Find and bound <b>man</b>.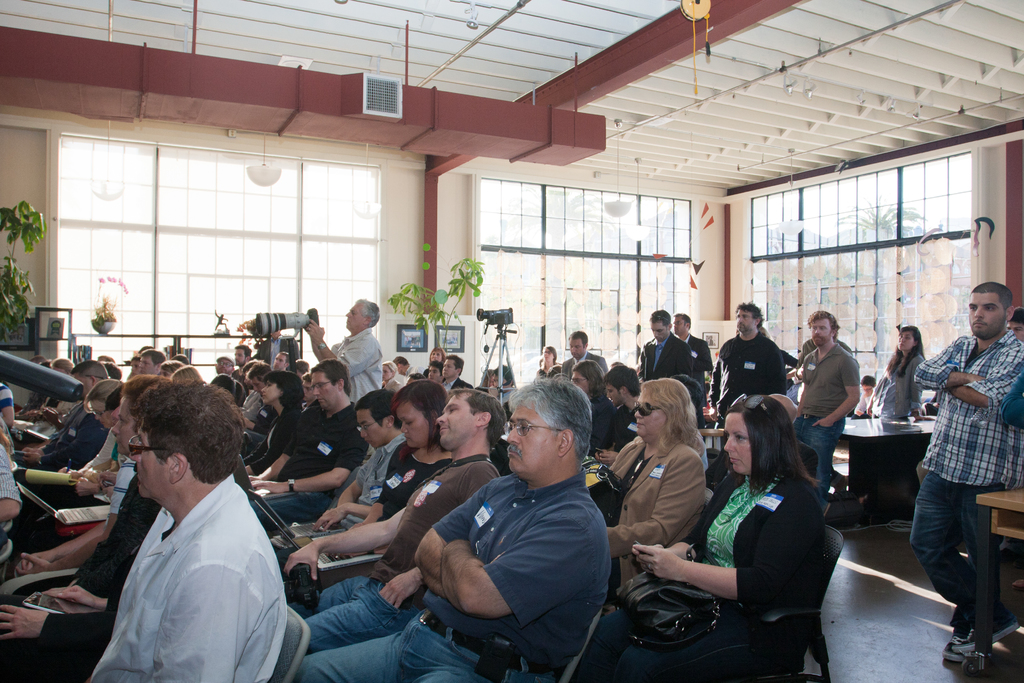
Bound: 435:352:476:399.
